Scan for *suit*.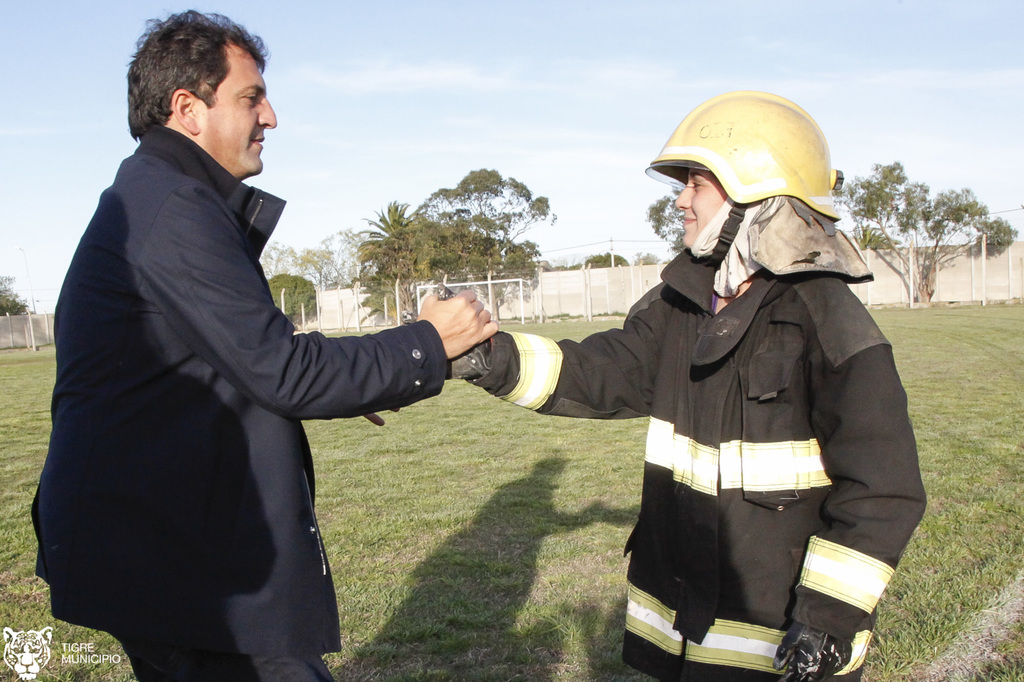
Scan result: l=61, t=67, r=508, b=681.
